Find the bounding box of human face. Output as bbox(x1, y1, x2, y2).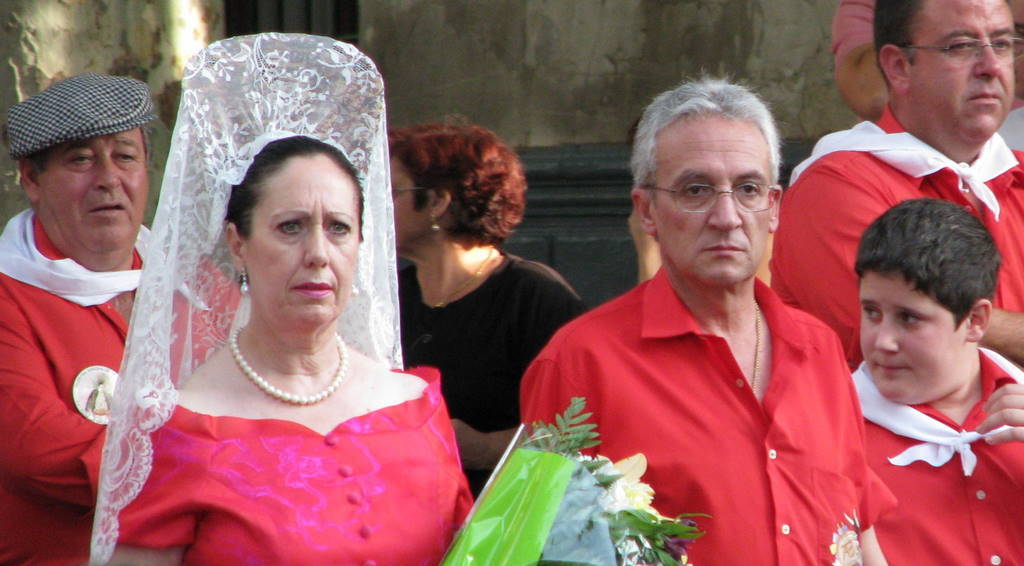
bbox(908, 0, 1013, 141).
